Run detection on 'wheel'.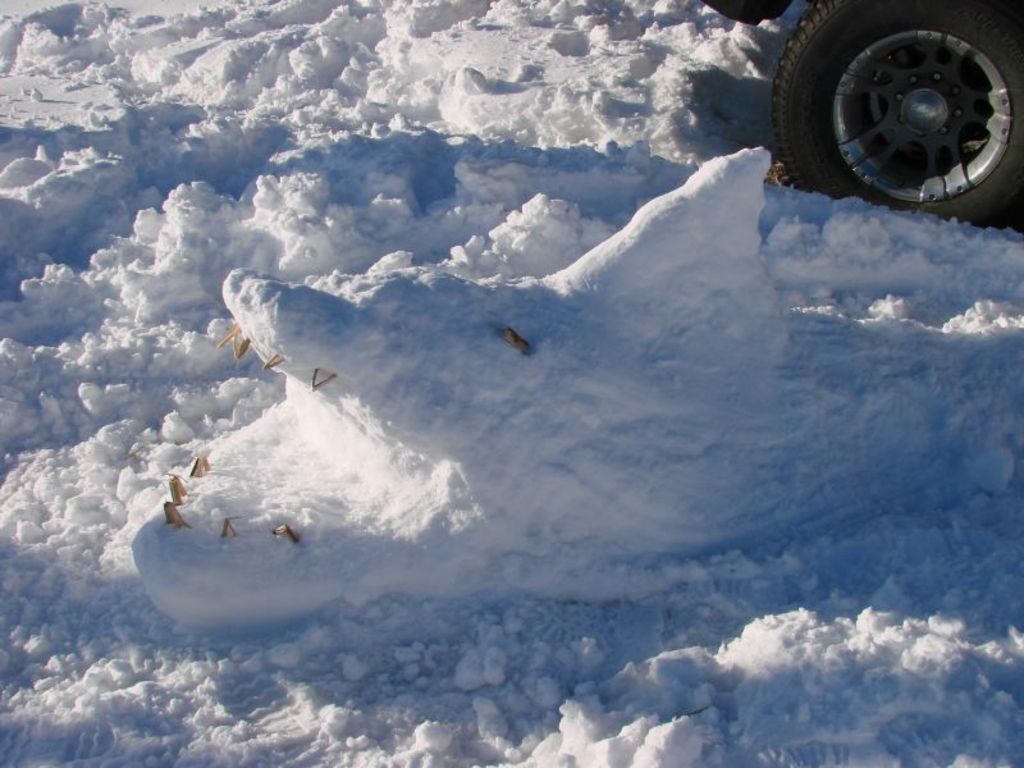
Result: 796:4:1023:196.
